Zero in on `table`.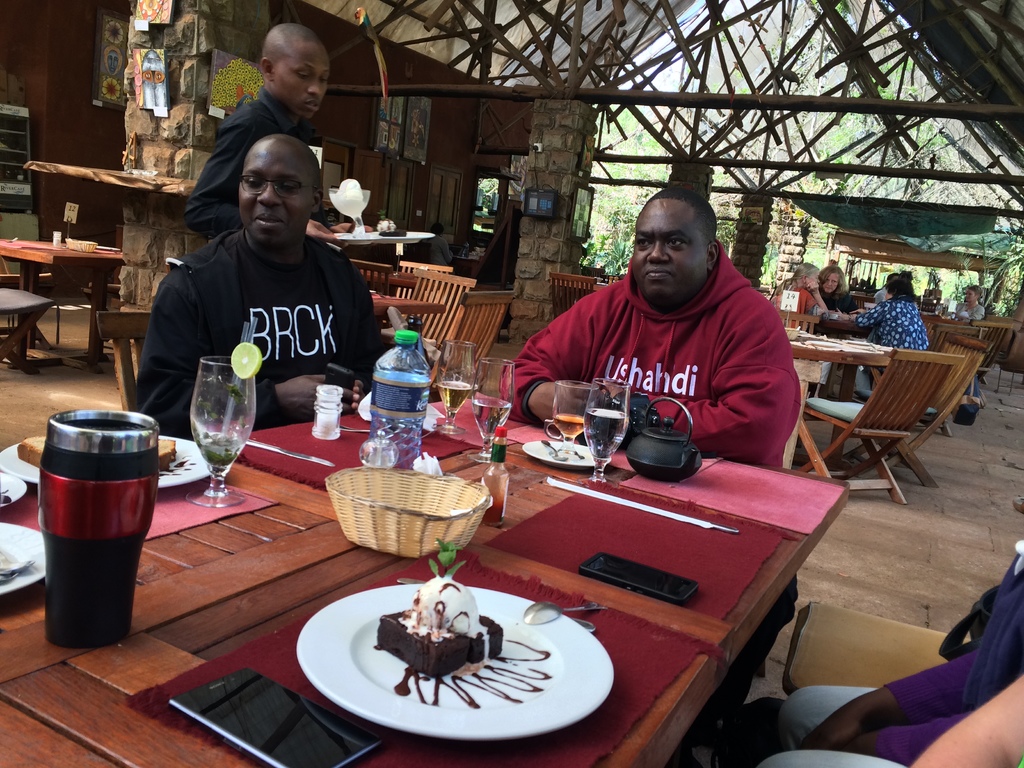
Zeroed in: <box>0,236,128,362</box>.
